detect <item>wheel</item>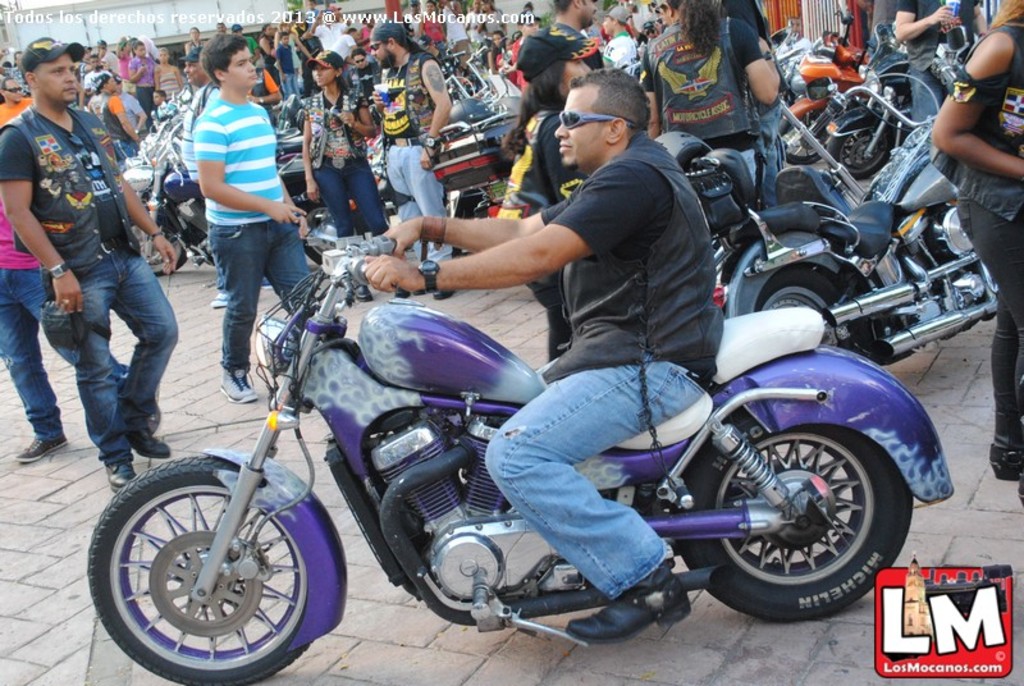
772, 114, 824, 163
